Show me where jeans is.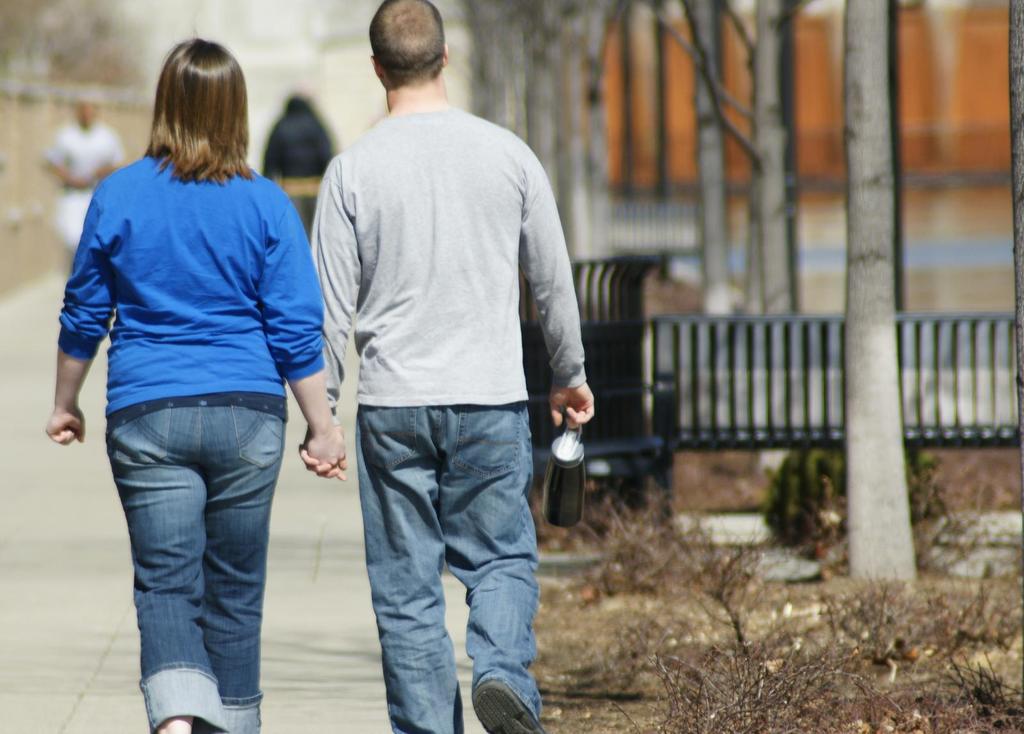
jeans is at detection(351, 402, 543, 733).
